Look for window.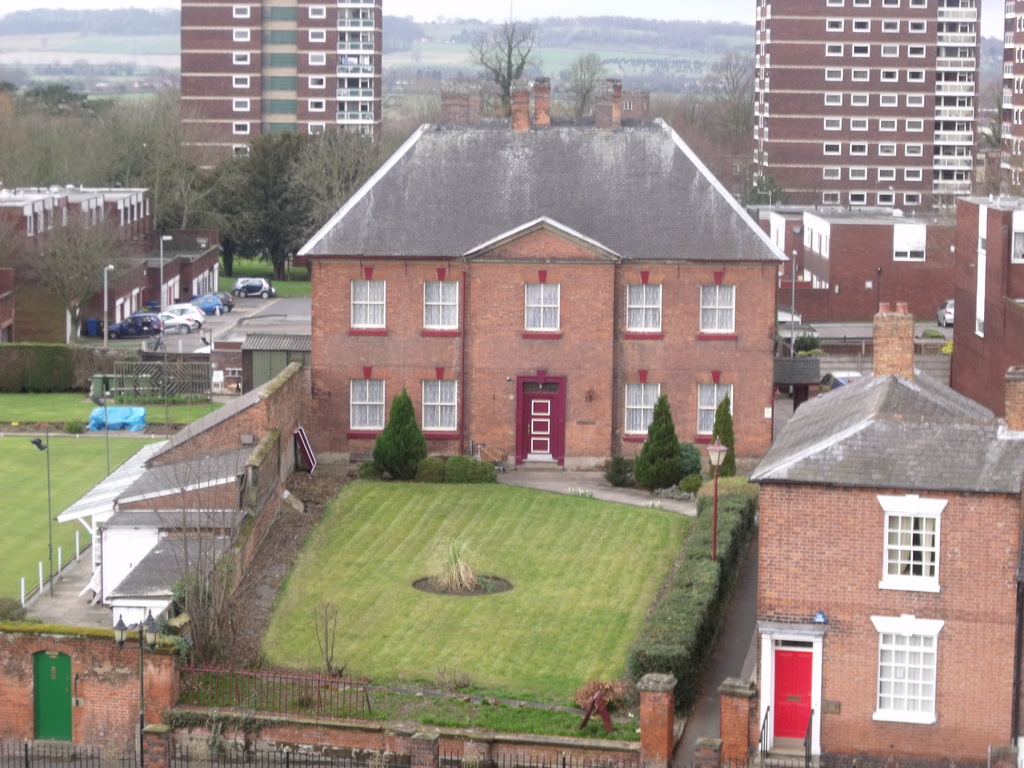
Found: (879,20,899,30).
